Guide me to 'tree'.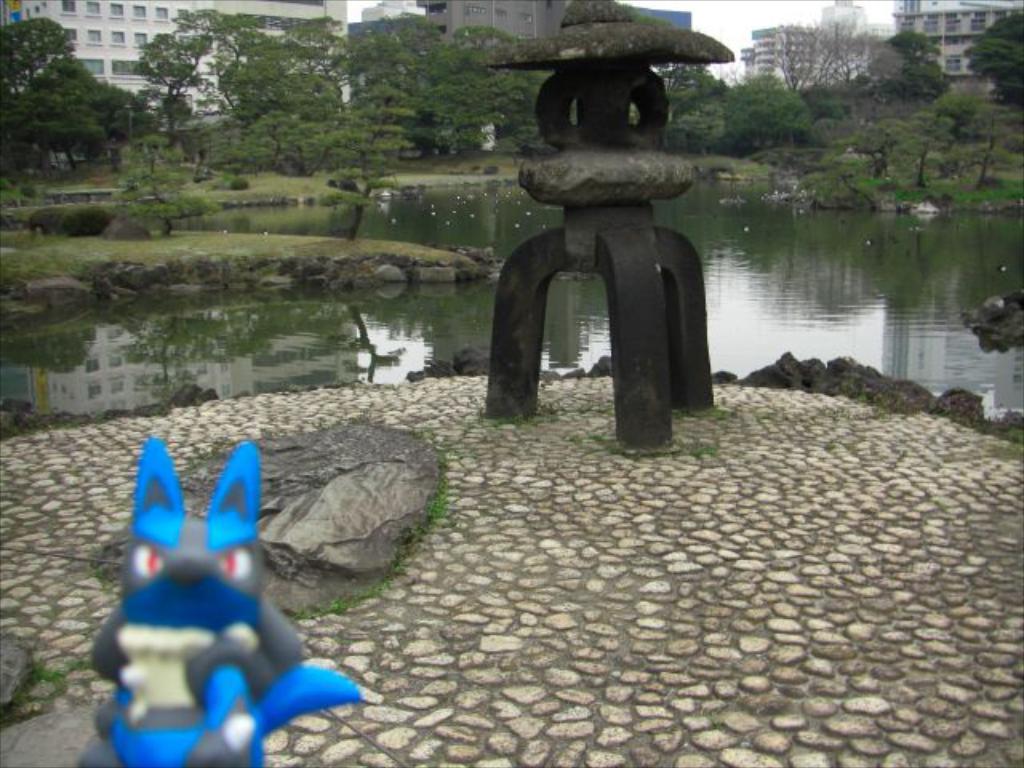
Guidance: locate(962, 8, 1022, 101).
